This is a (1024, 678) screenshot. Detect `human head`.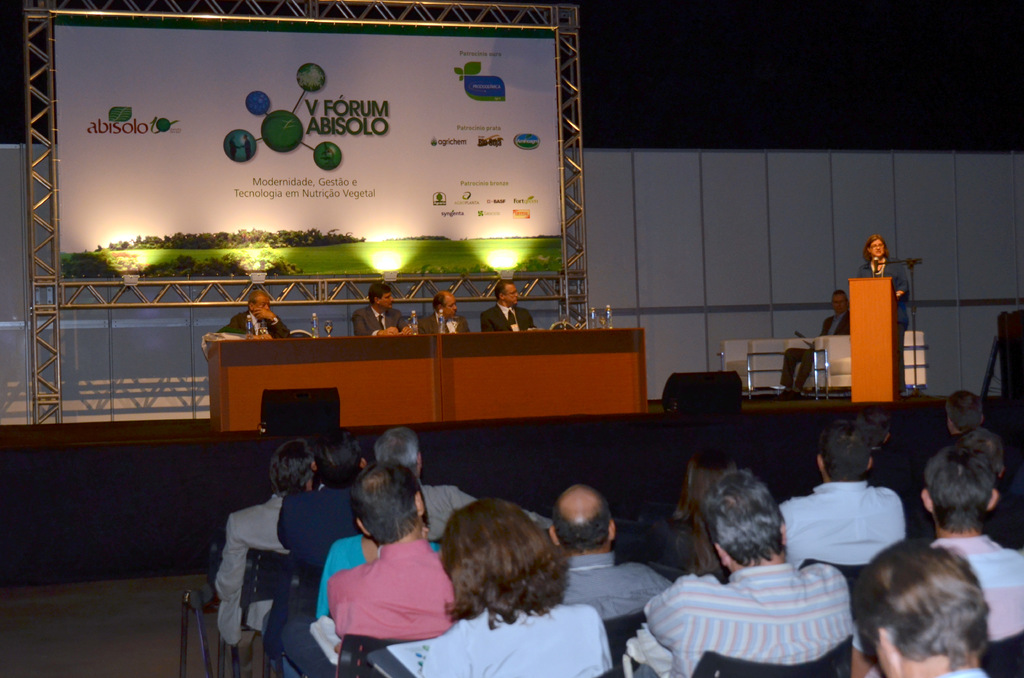
bbox=(813, 416, 876, 483).
